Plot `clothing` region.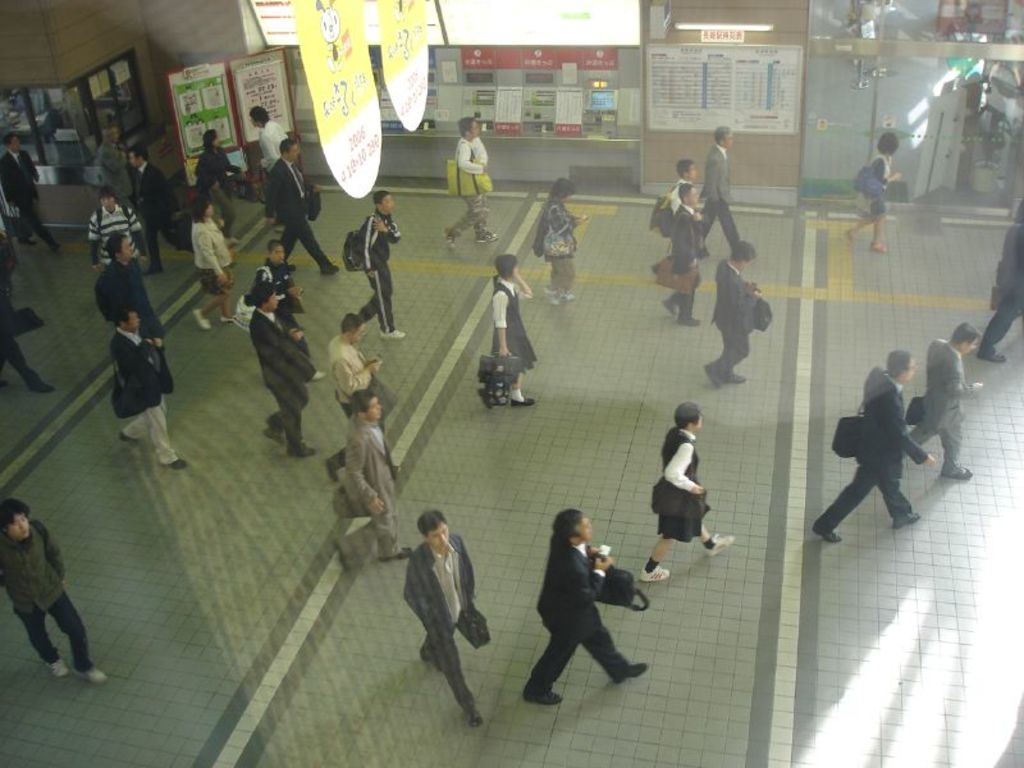
Plotted at <box>520,521,632,680</box>.
